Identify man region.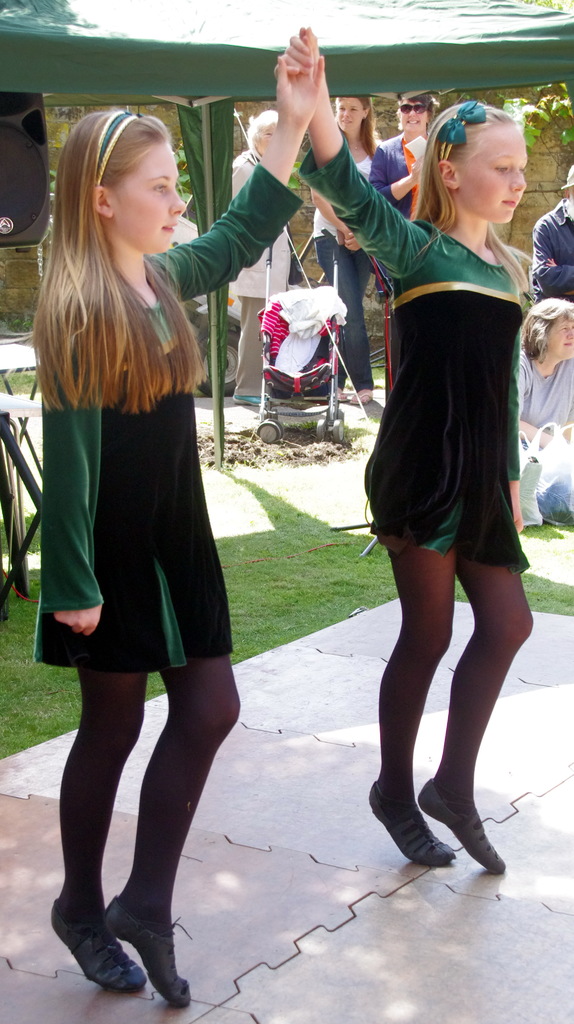
Region: (530,161,573,305).
